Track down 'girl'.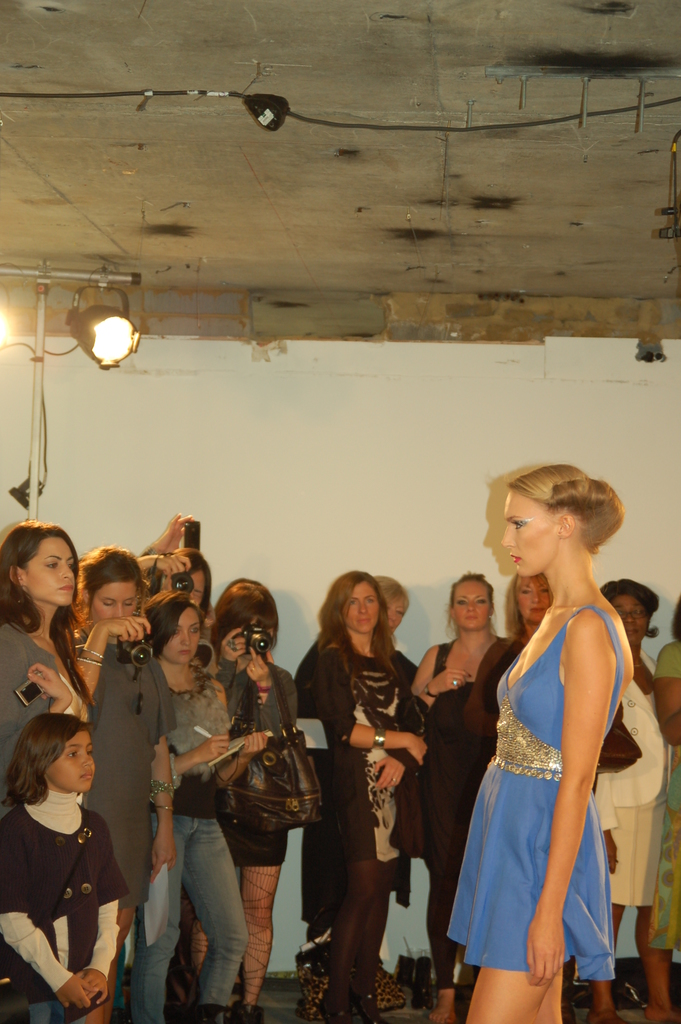
Tracked to [0, 715, 131, 1023].
